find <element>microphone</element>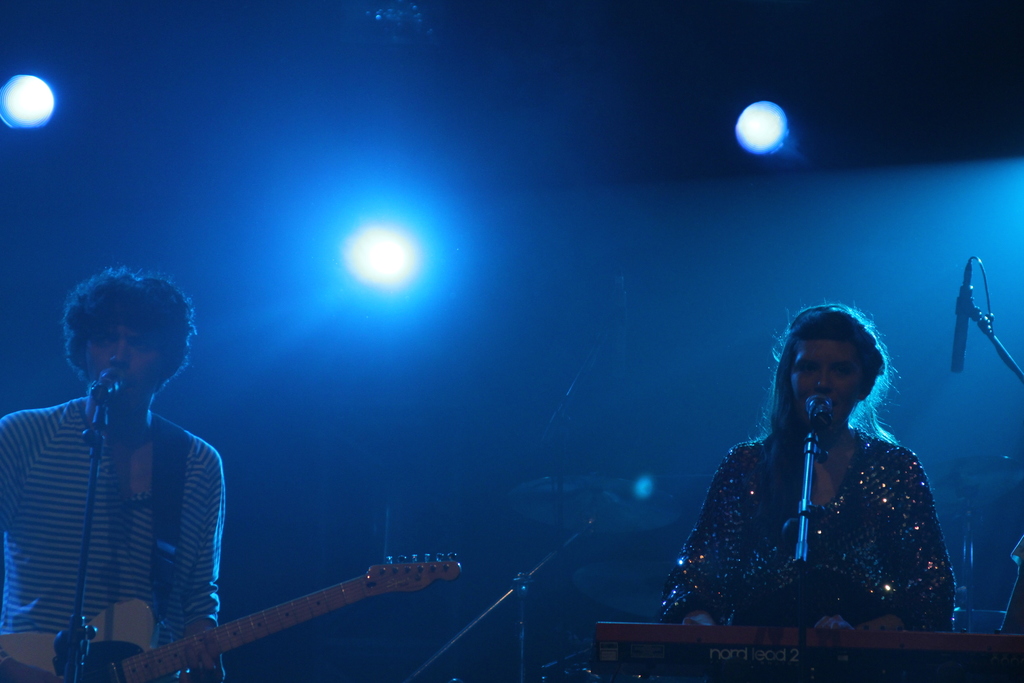
detection(950, 258, 977, 372)
